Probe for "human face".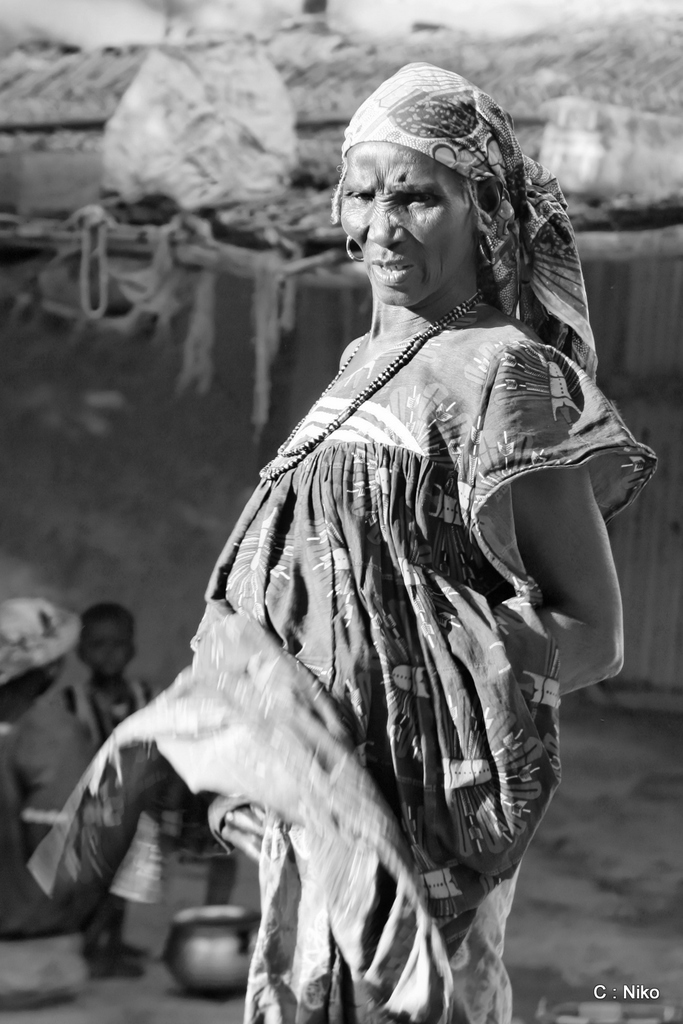
Probe result: detection(341, 146, 465, 301).
